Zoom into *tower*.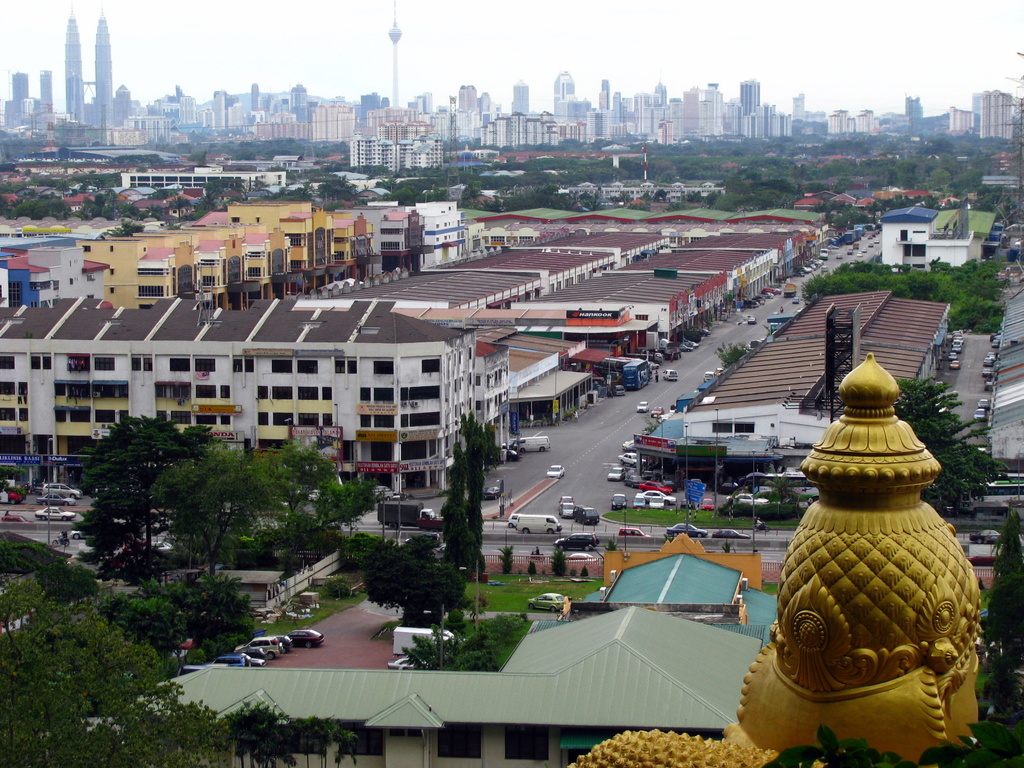
Zoom target: pyautogui.locateOnScreen(510, 81, 529, 118).
